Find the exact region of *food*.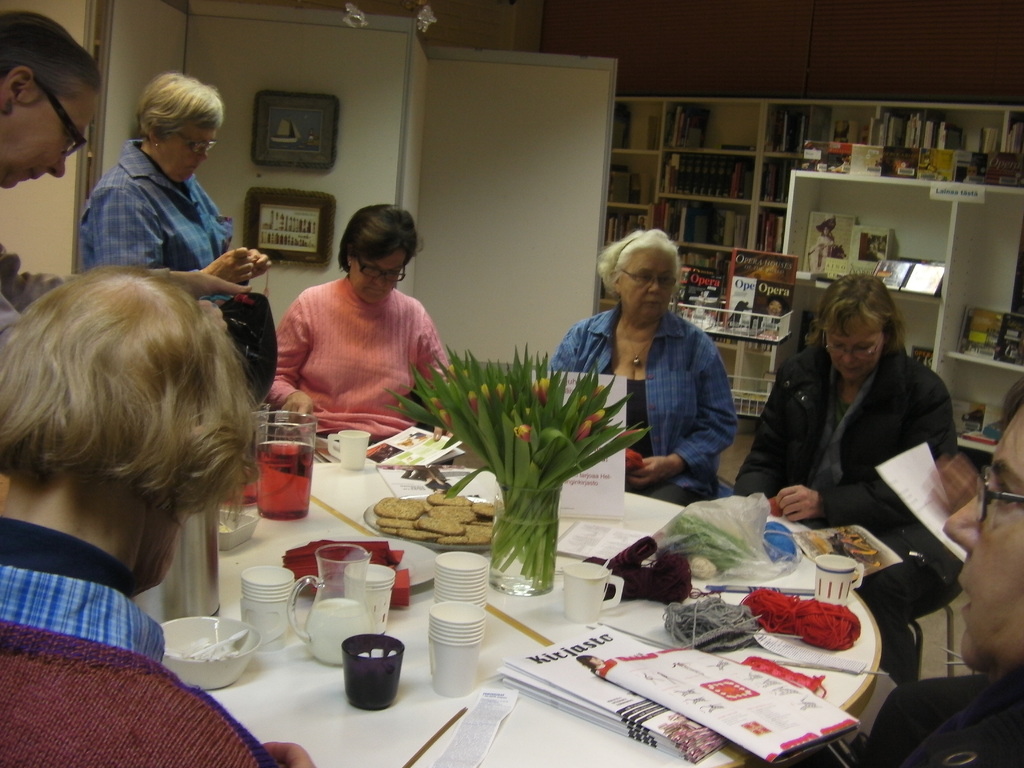
Exact region: region(422, 516, 457, 529).
